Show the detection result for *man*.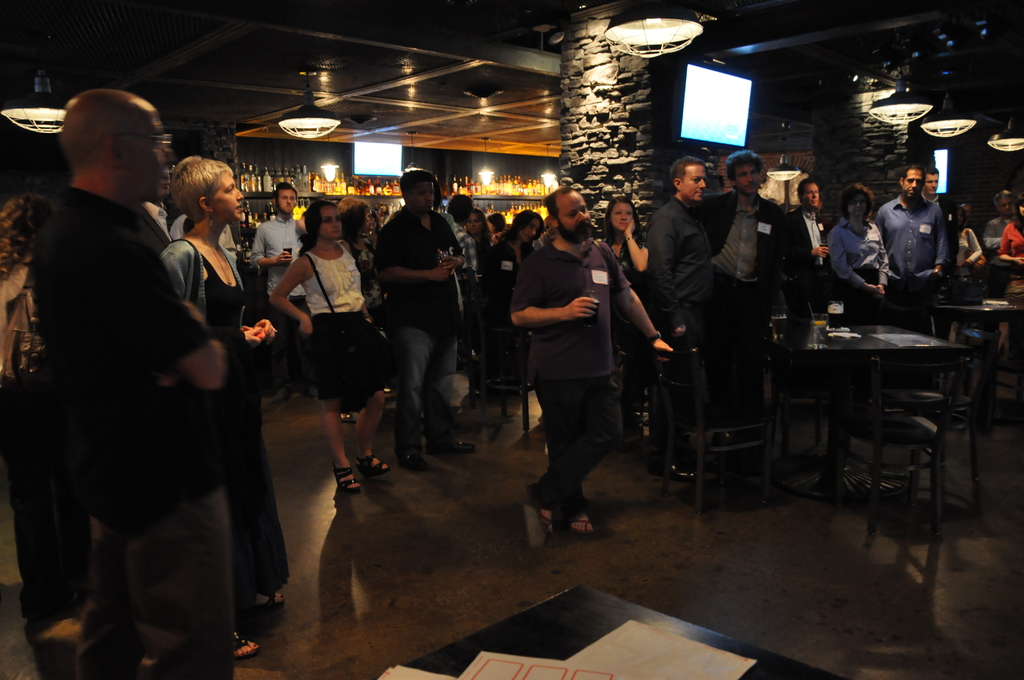
pyautogui.locateOnScreen(698, 149, 799, 421).
